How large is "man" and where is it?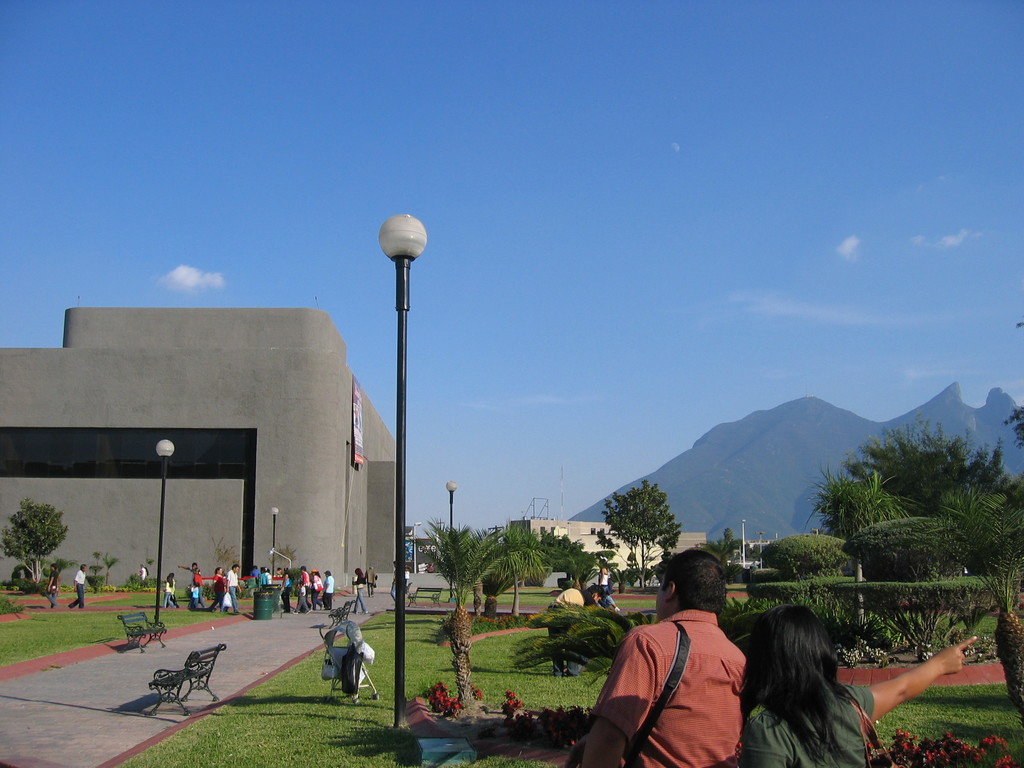
Bounding box: 324 569 340 607.
